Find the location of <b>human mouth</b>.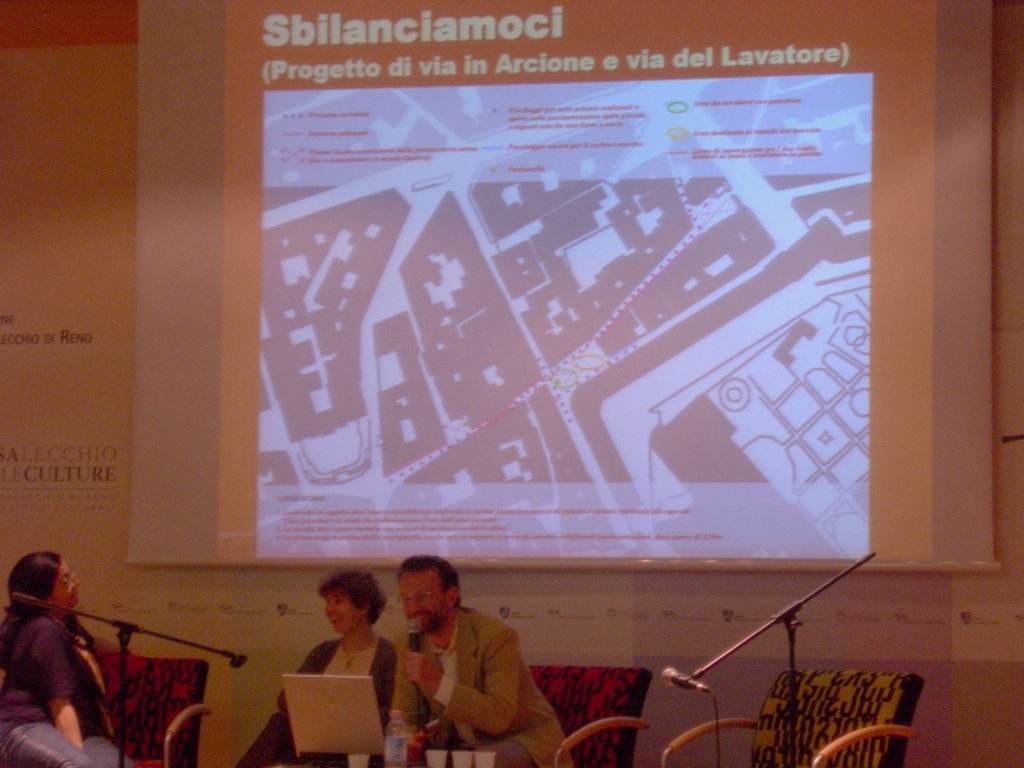
Location: l=333, t=616, r=349, b=634.
